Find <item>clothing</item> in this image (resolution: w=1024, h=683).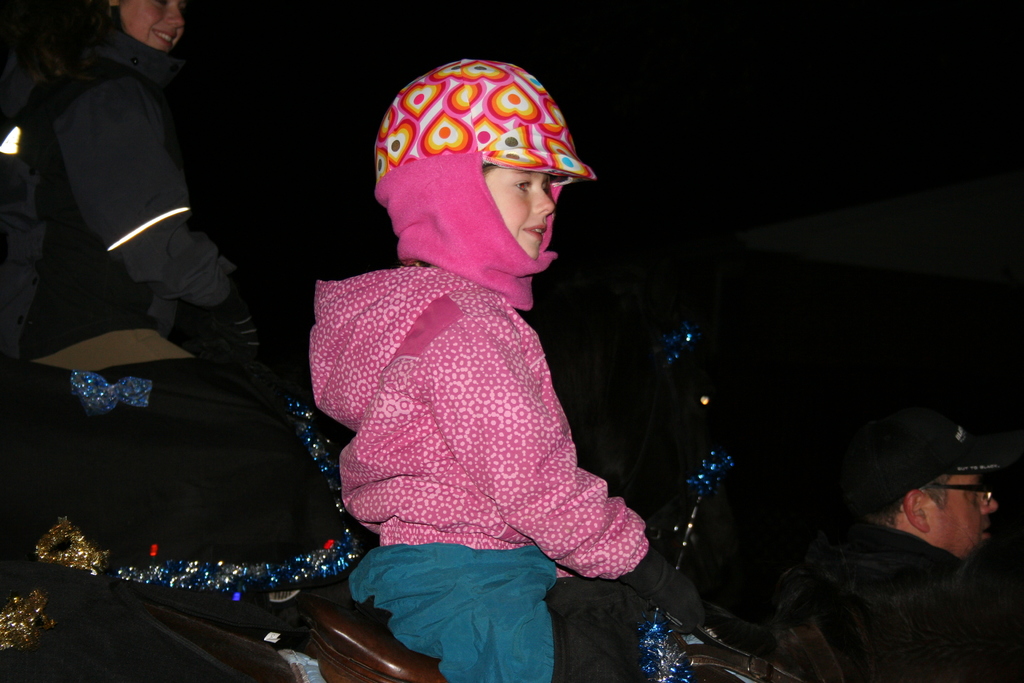
<region>1, 8, 250, 357</region>.
